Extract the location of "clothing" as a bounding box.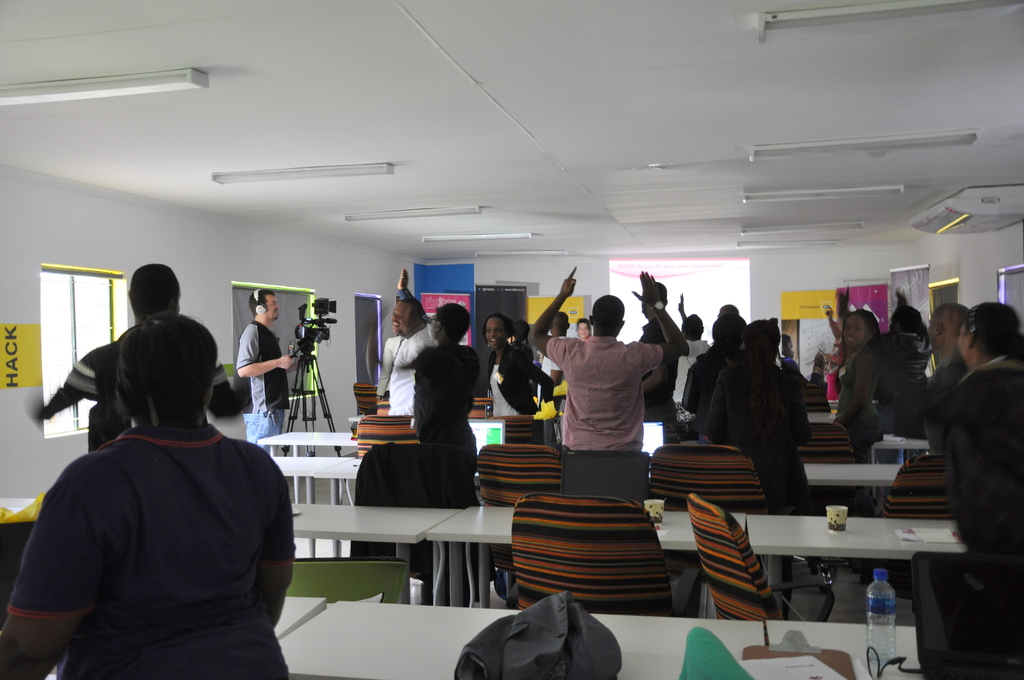
x1=20, y1=350, x2=298, y2=674.
